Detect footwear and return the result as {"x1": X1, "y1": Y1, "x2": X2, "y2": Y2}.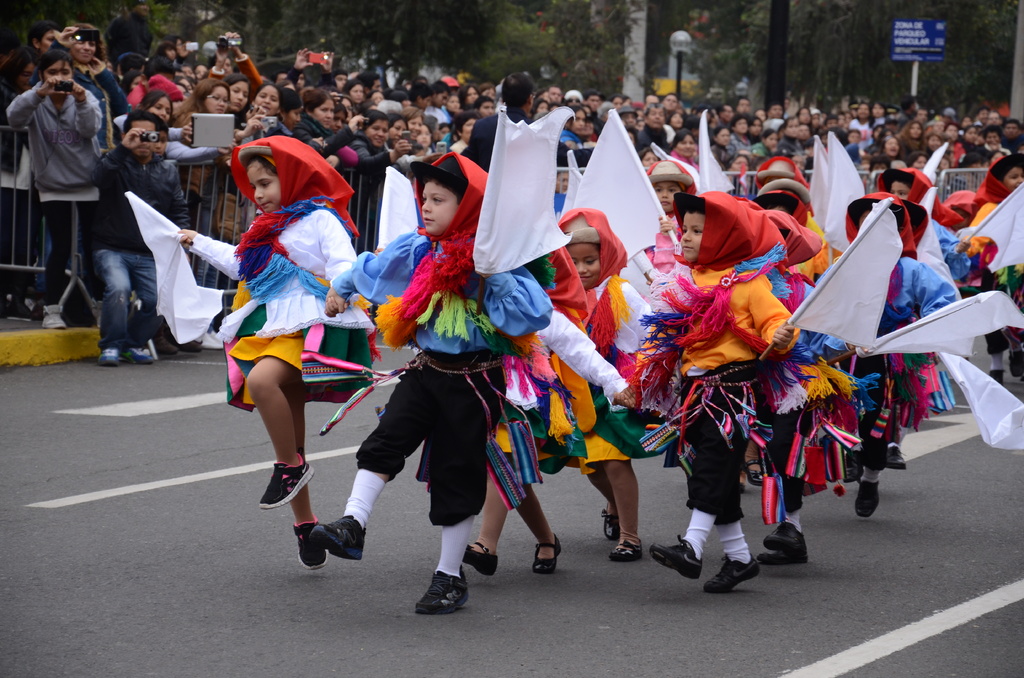
{"x1": 127, "y1": 348, "x2": 154, "y2": 370}.
